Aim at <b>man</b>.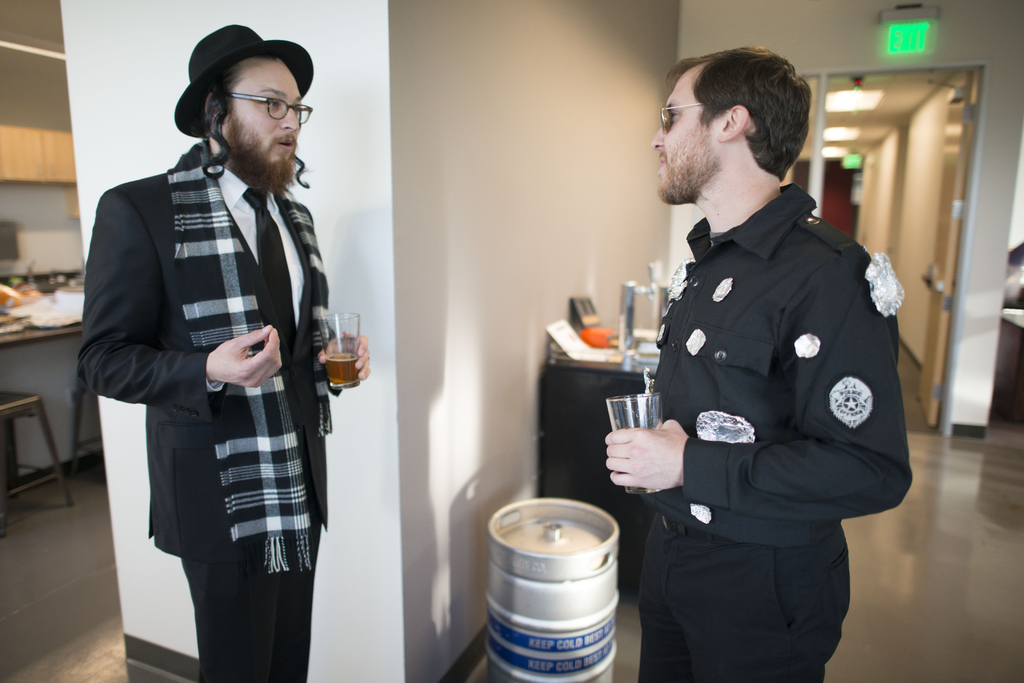
Aimed at box=[74, 19, 369, 682].
